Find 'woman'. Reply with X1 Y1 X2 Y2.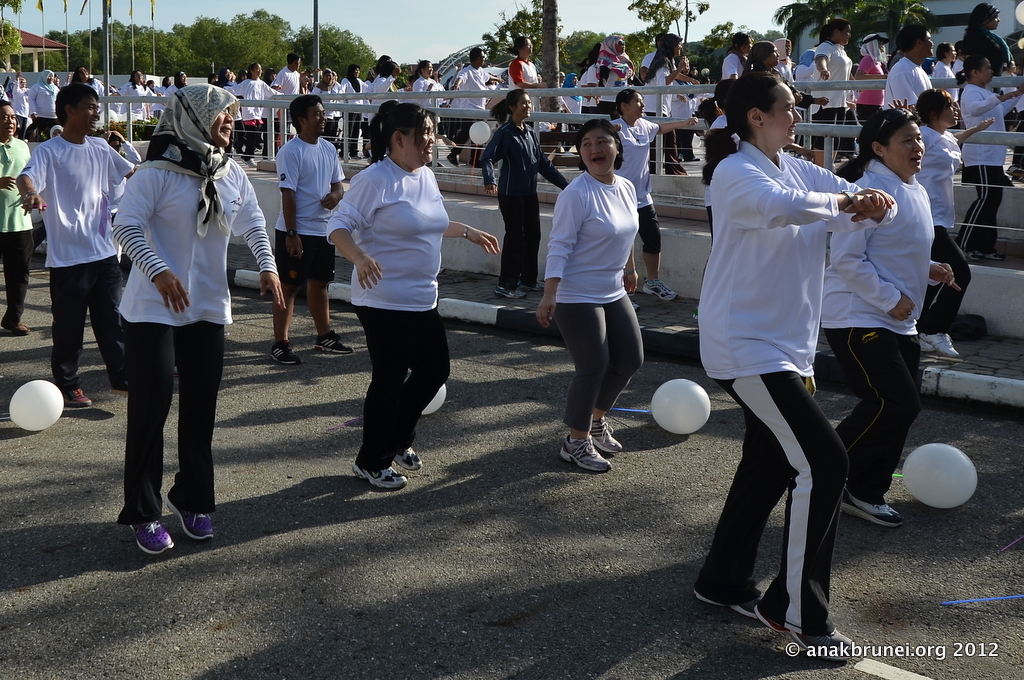
719 29 752 83.
